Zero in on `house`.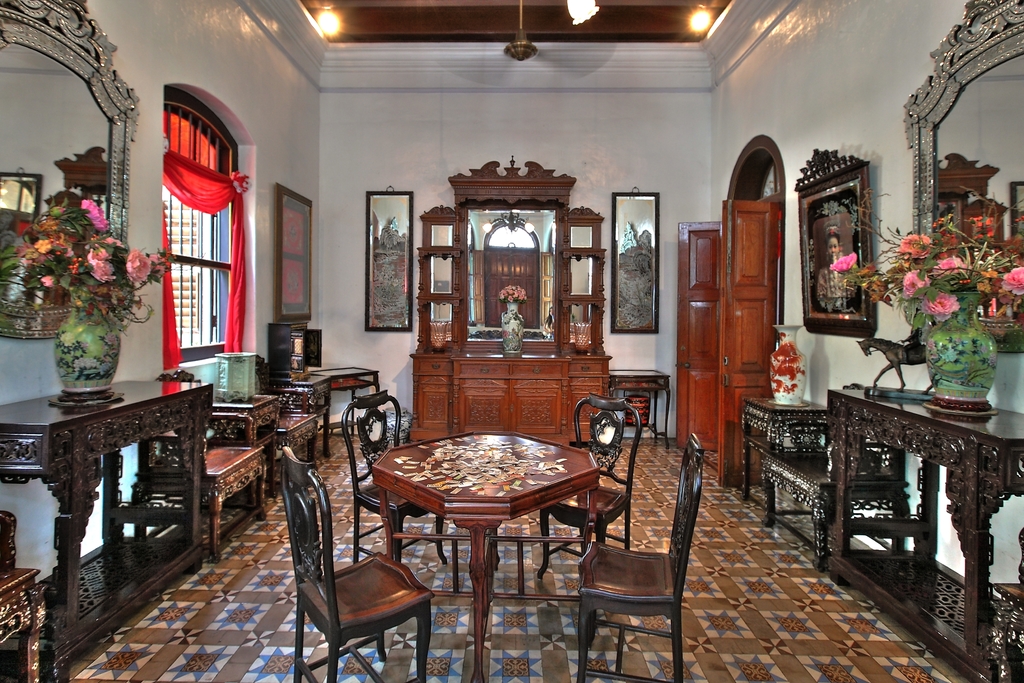
Zeroed in: x1=0 y1=0 x2=1023 y2=682.
